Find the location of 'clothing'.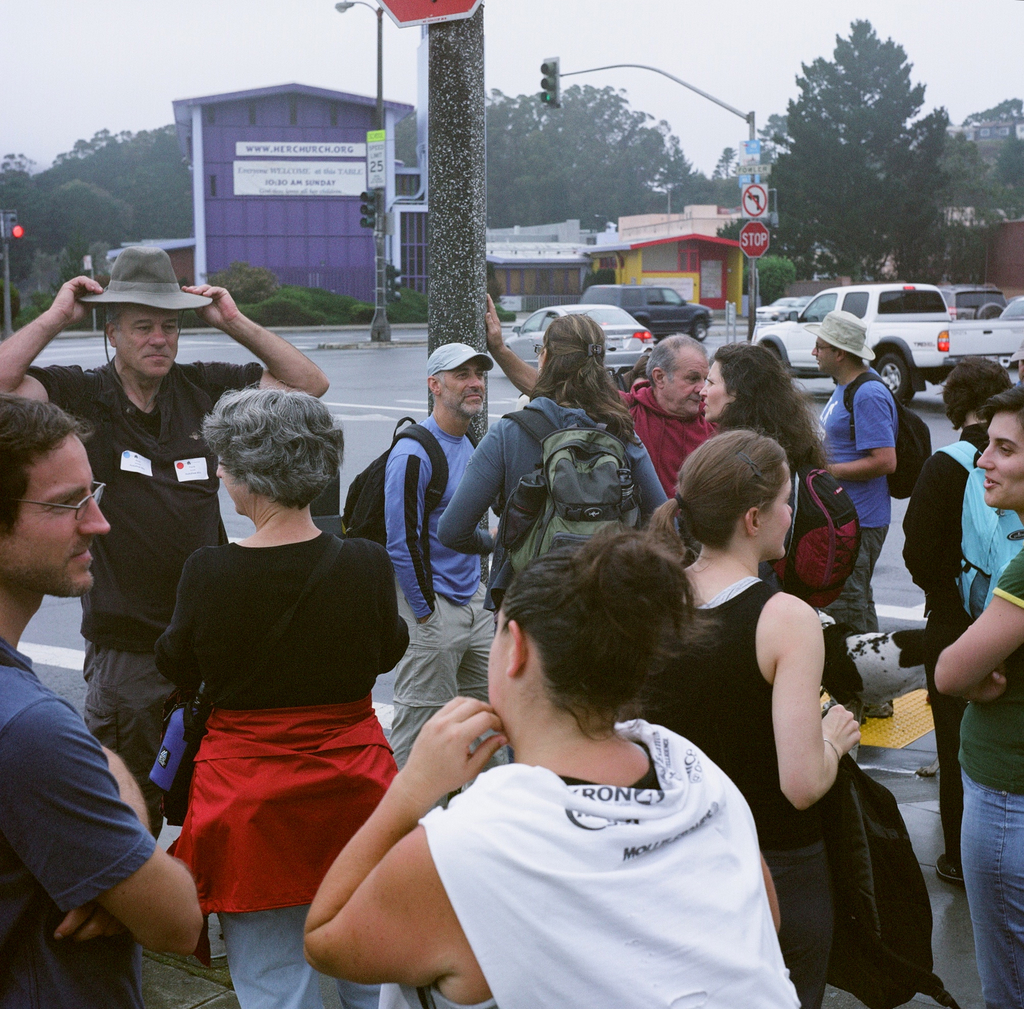
Location: <bbox>789, 360, 897, 639</bbox>.
